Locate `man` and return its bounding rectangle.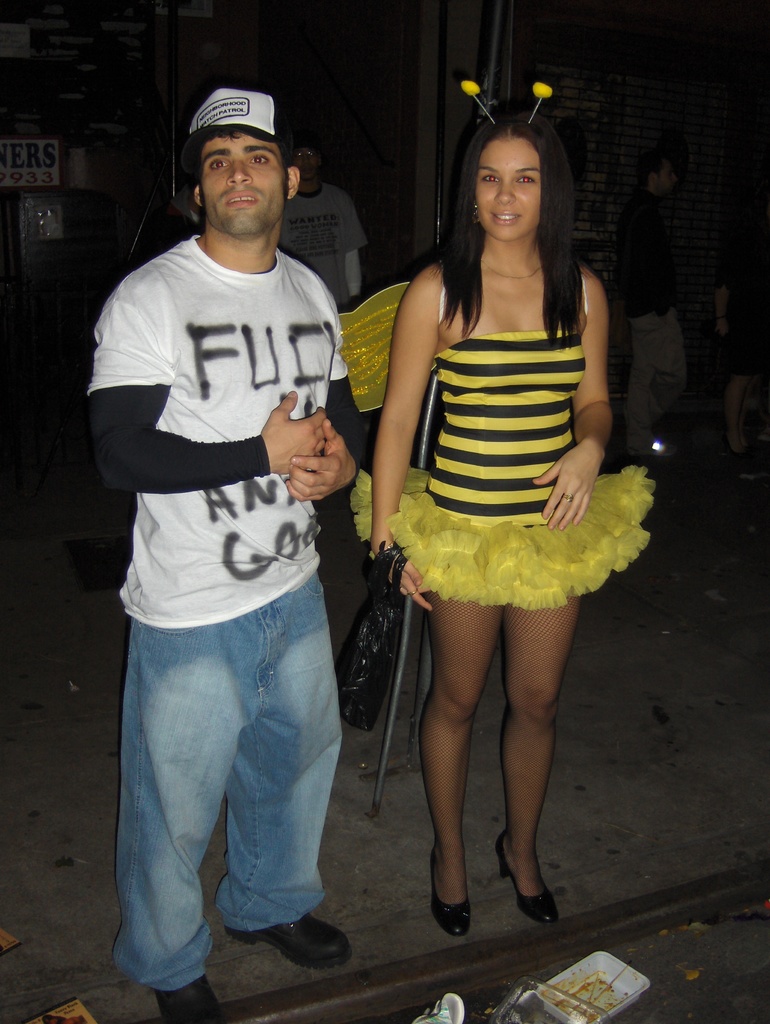
BBox(609, 156, 686, 459).
